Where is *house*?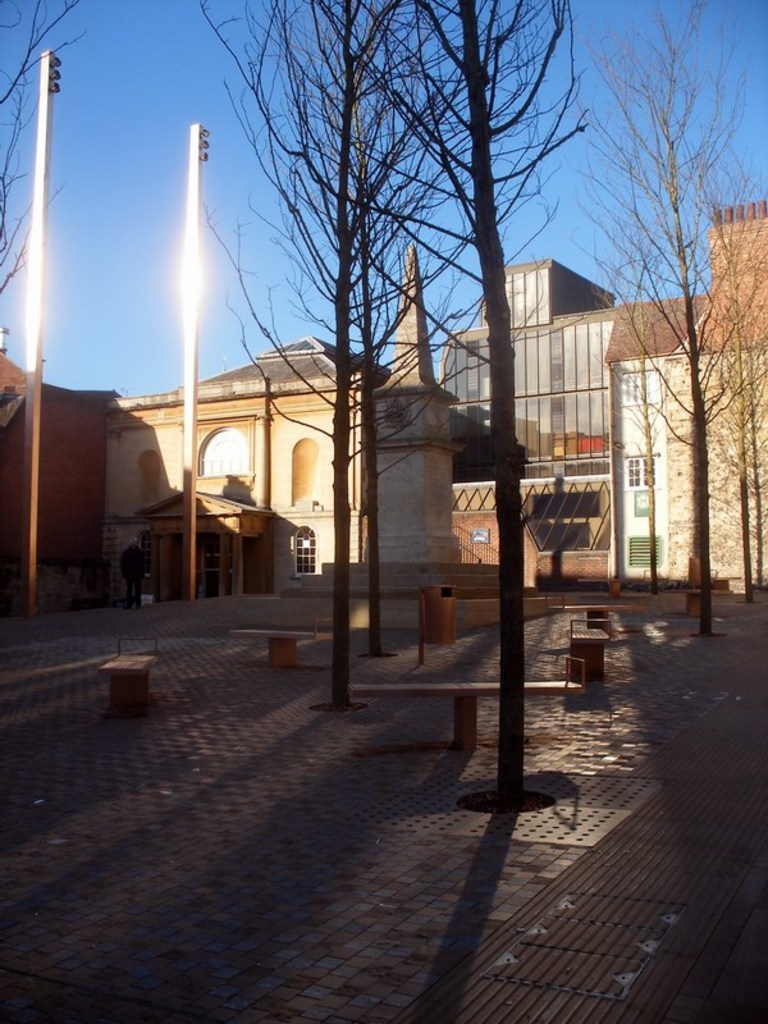
x1=461, y1=253, x2=614, y2=585.
